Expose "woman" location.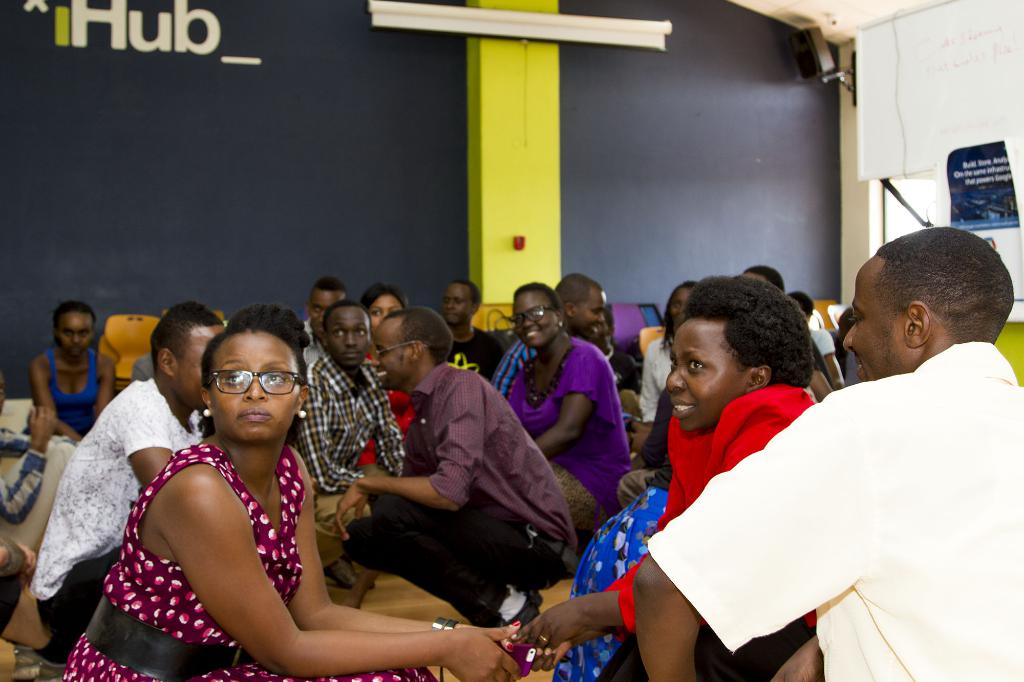
Exposed at (68, 315, 539, 681).
